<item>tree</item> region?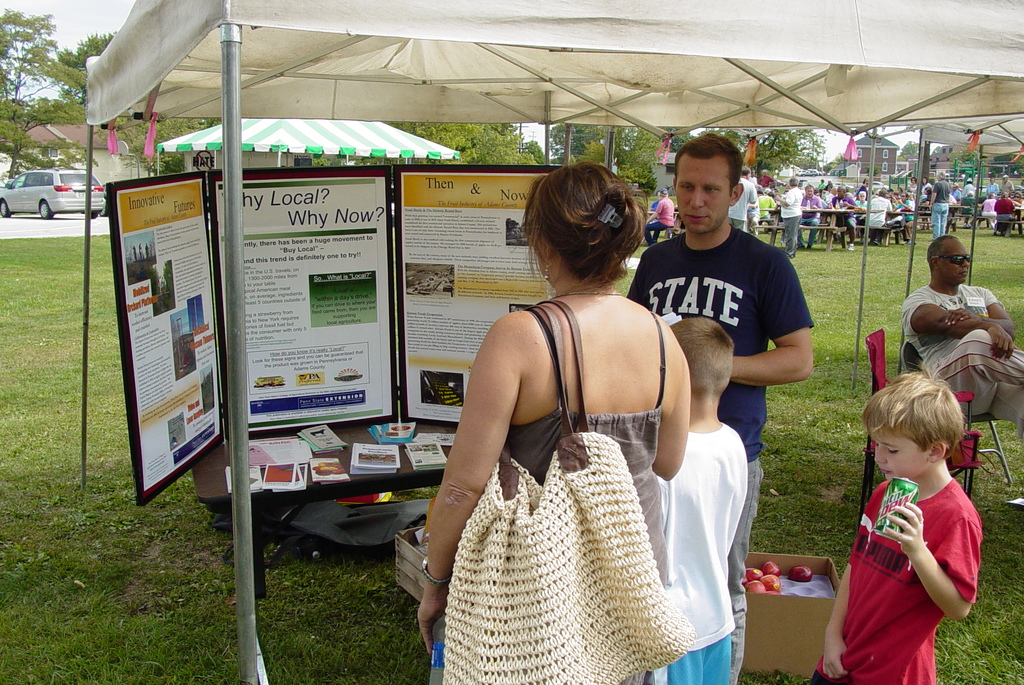
{"x1": 584, "y1": 142, "x2": 606, "y2": 157}
